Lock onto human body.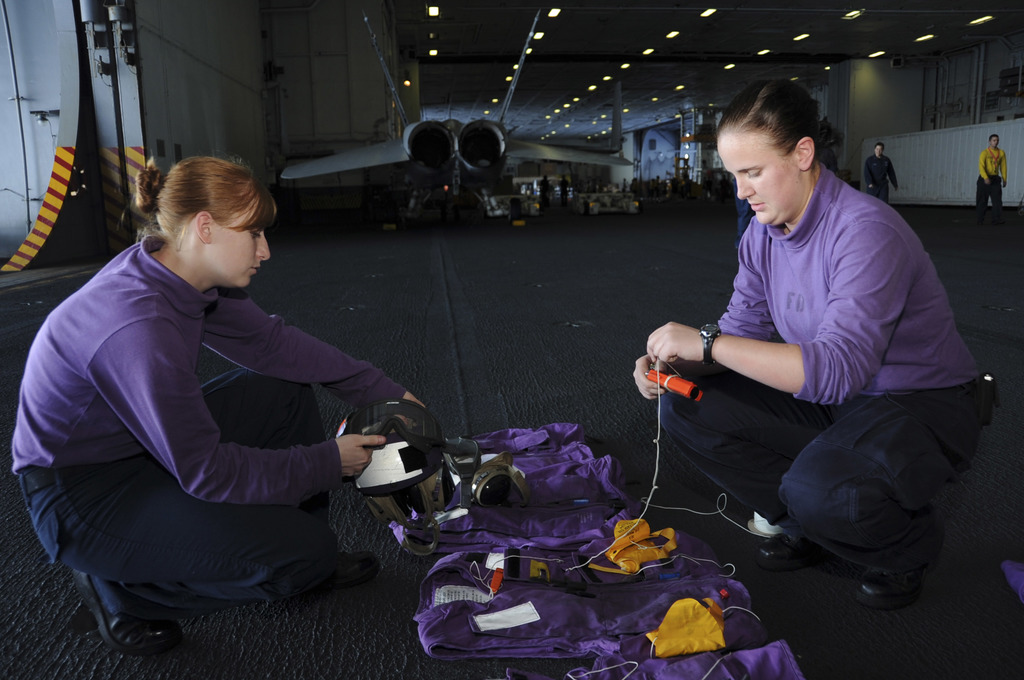
Locked: region(976, 145, 1009, 225).
